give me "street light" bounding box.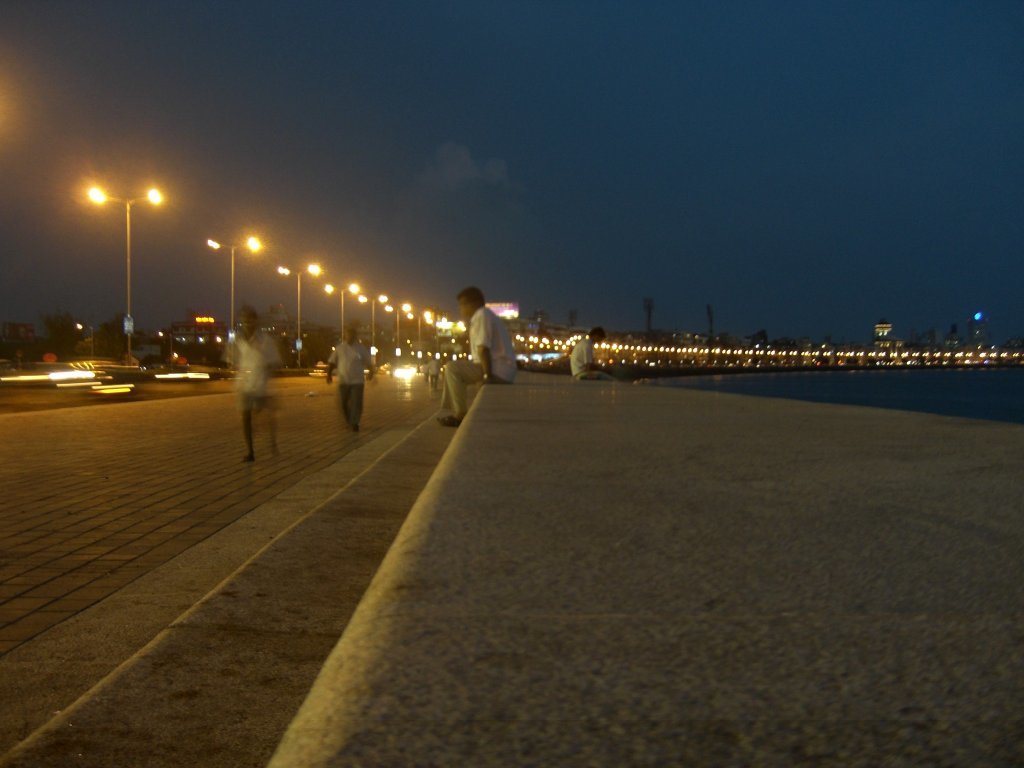
x1=517, y1=335, x2=526, y2=343.
